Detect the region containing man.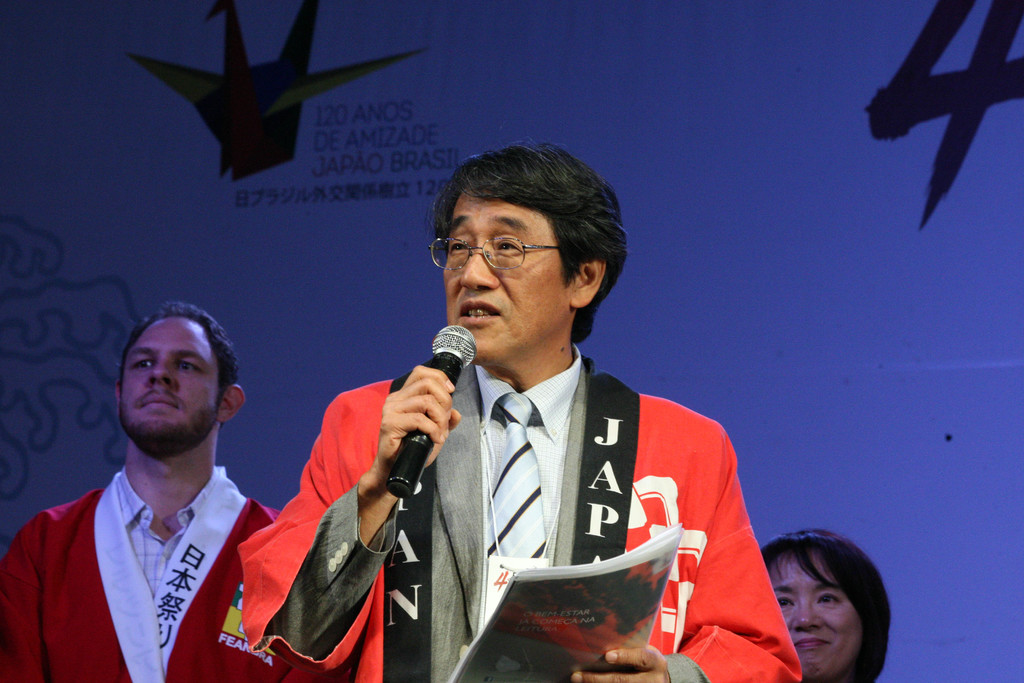
x1=20 y1=302 x2=289 y2=682.
